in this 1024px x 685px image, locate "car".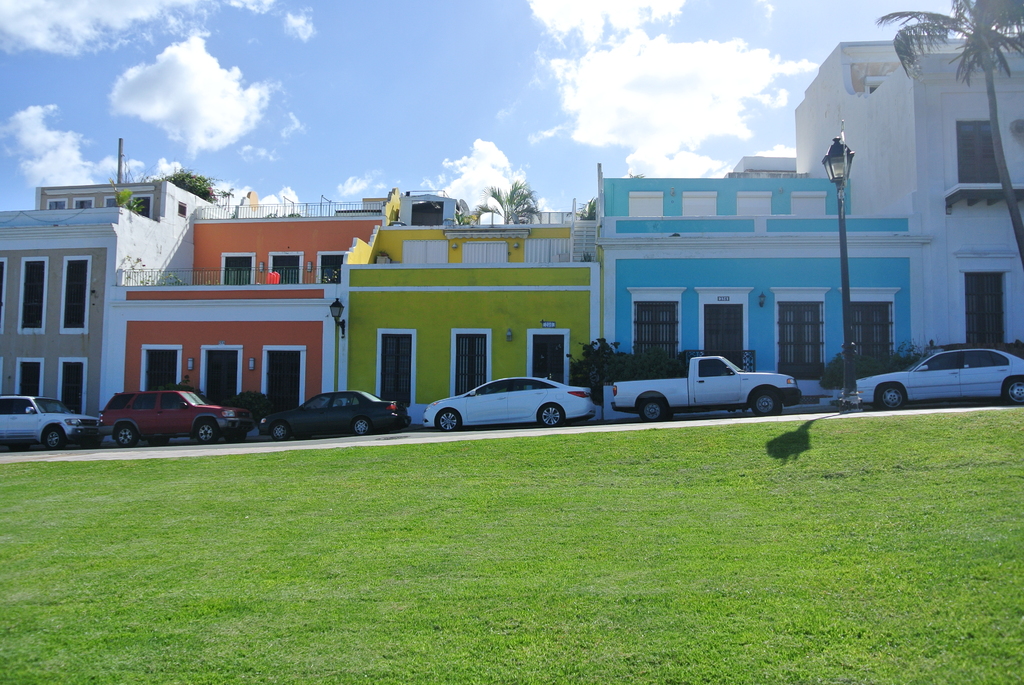
Bounding box: locate(424, 374, 608, 428).
